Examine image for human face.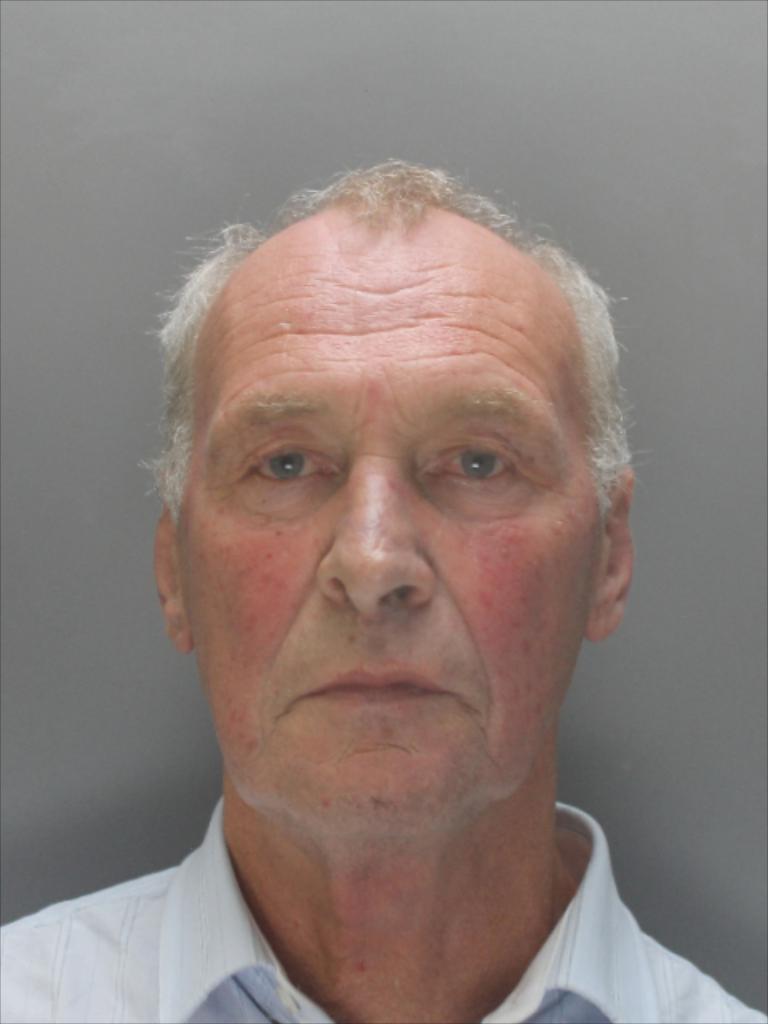
Examination result: BBox(178, 213, 597, 837).
